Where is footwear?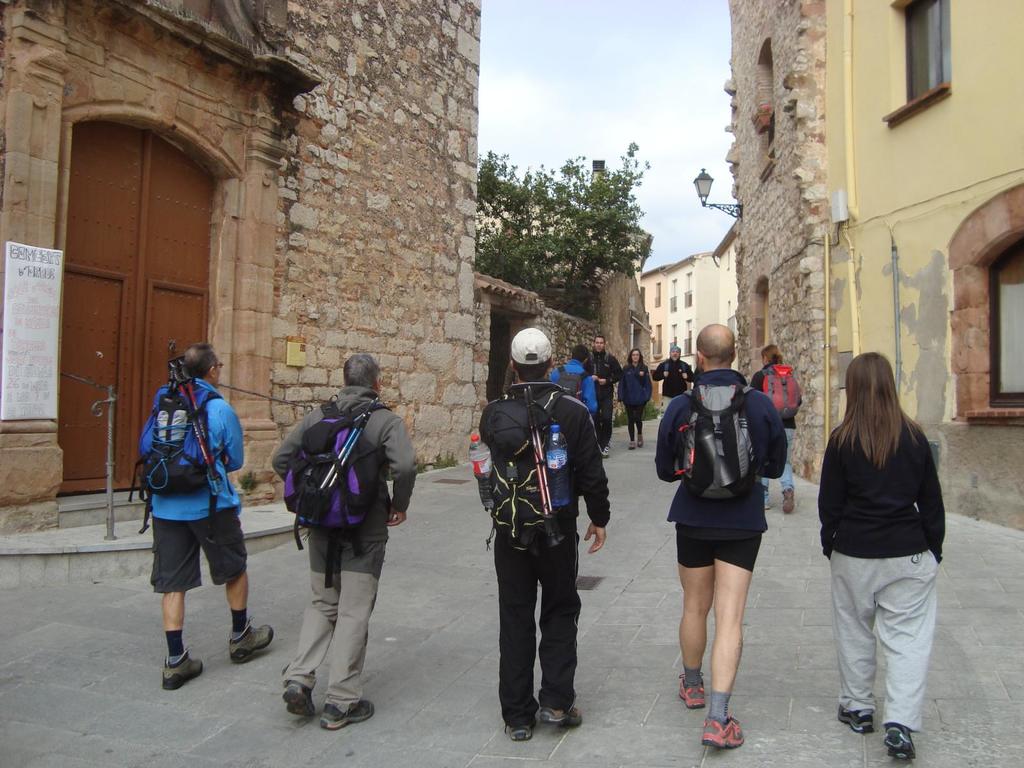
(left=630, top=429, right=642, bottom=455).
